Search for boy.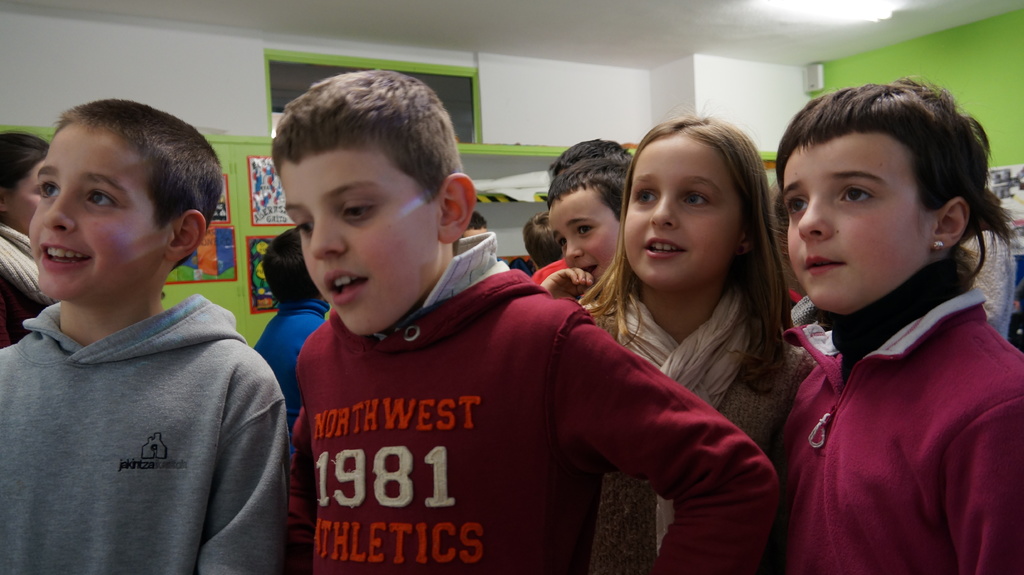
Found at bbox(778, 75, 1023, 574).
